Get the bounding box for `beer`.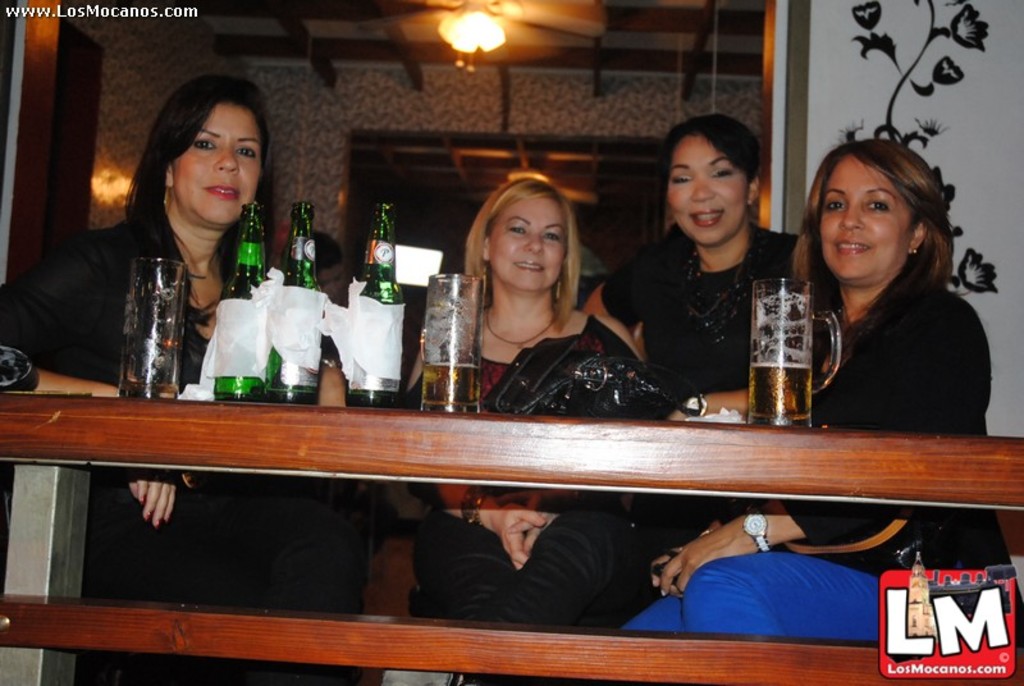
<box>278,205,340,402</box>.
